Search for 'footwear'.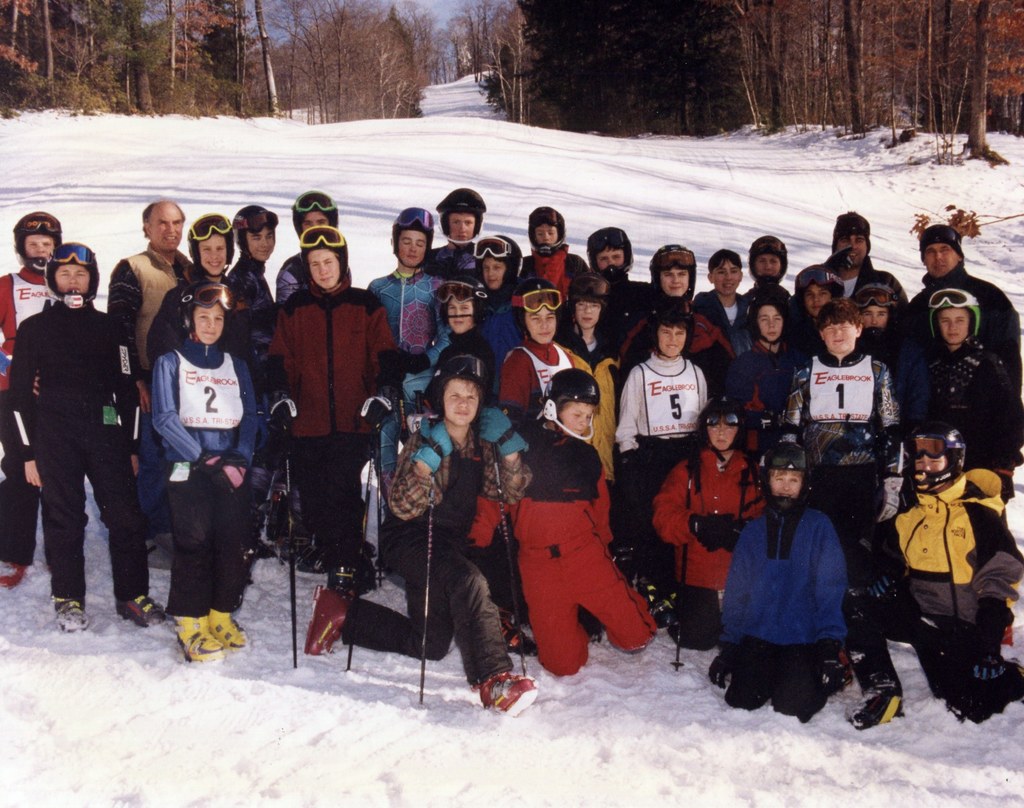
Found at locate(282, 540, 325, 586).
